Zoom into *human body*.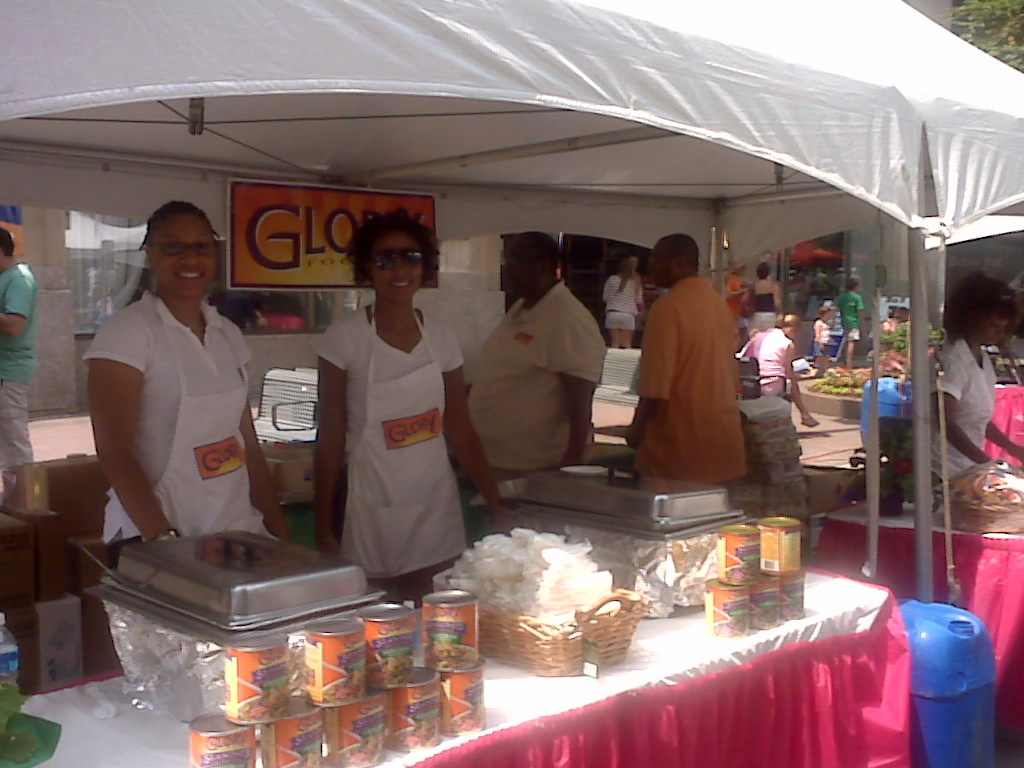
Zoom target: (928,275,1023,492).
